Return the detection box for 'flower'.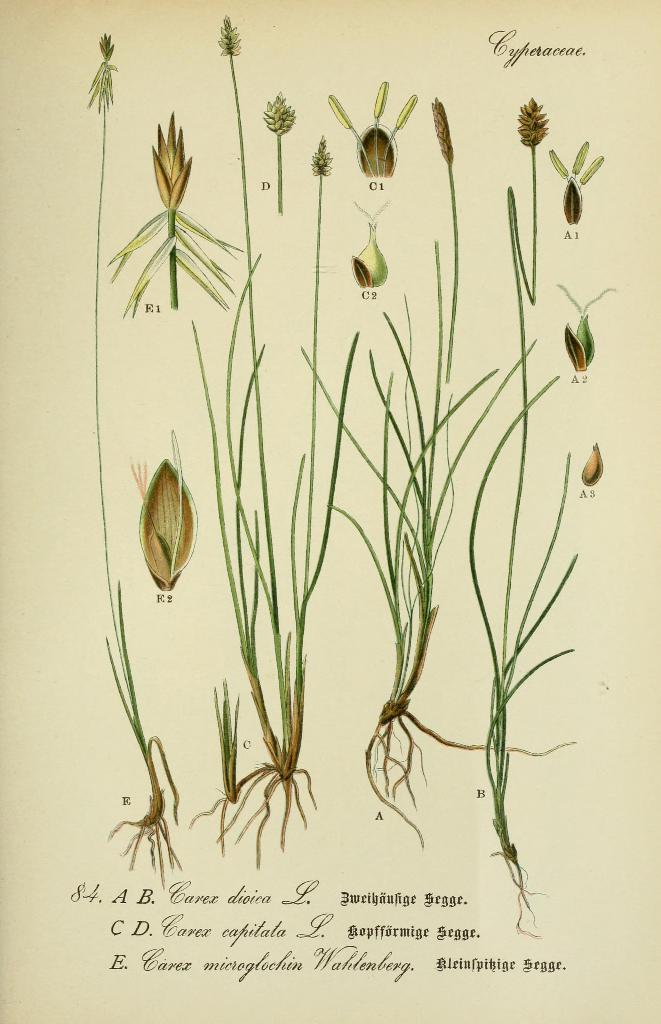
(135, 447, 198, 593).
